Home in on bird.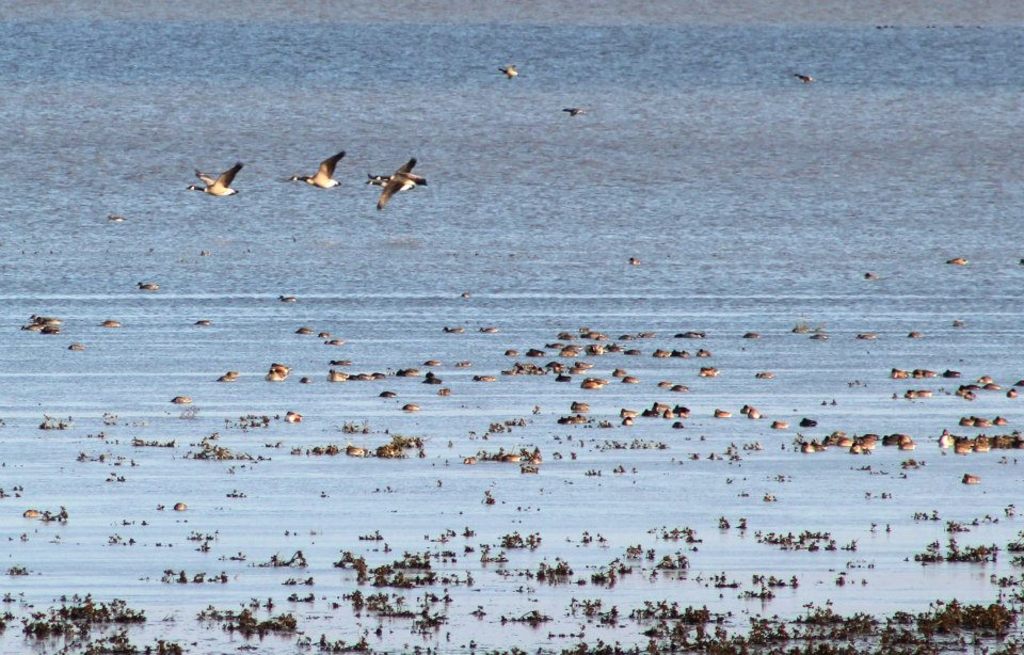
Homed in at {"left": 570, "top": 400, "right": 591, "bottom": 417}.
